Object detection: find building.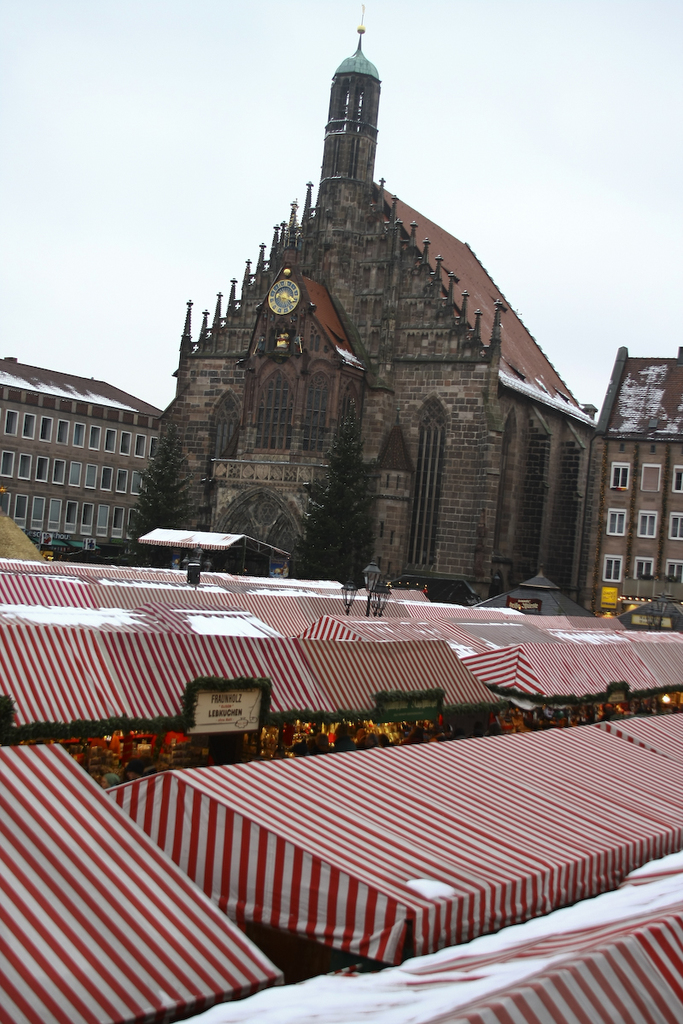
pyautogui.locateOnScreen(590, 345, 682, 608).
